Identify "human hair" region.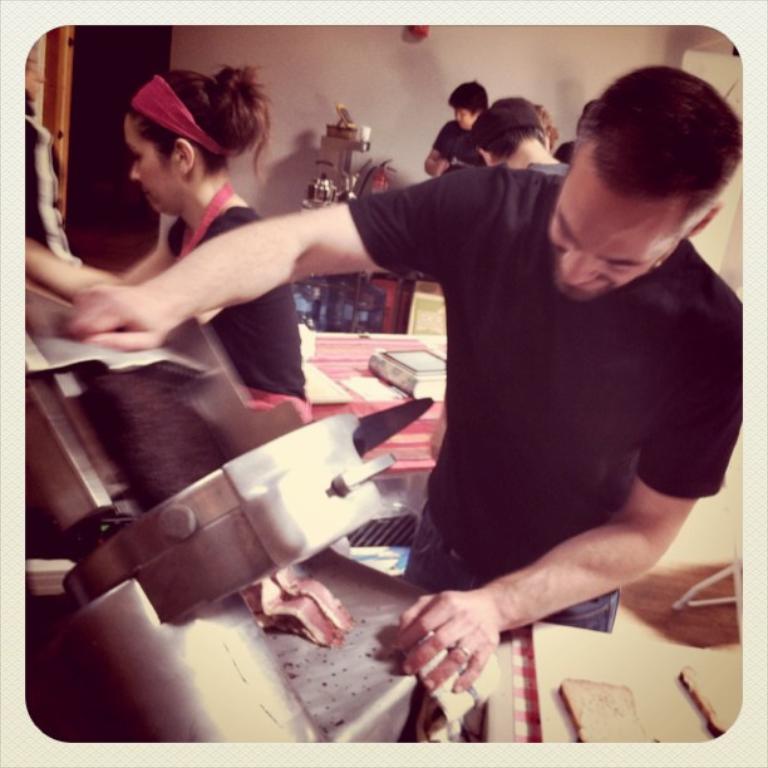
Region: x1=540 y1=105 x2=560 y2=141.
